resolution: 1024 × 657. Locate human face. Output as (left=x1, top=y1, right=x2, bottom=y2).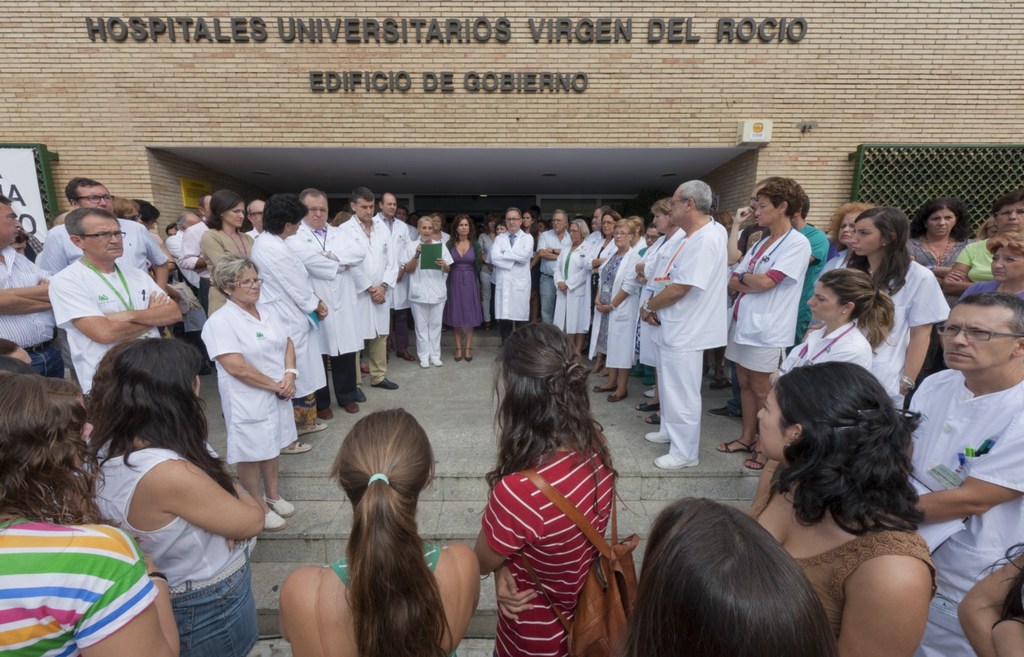
(left=237, top=268, right=261, bottom=301).
